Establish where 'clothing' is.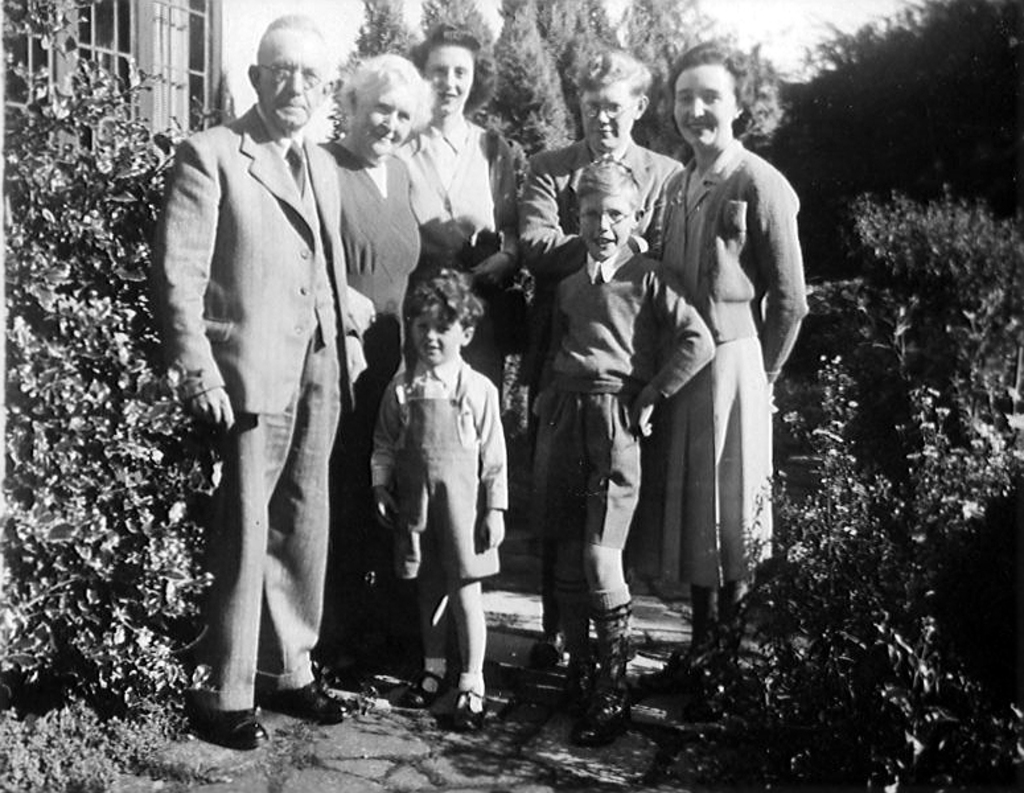
Established at [x1=518, y1=143, x2=677, y2=254].
